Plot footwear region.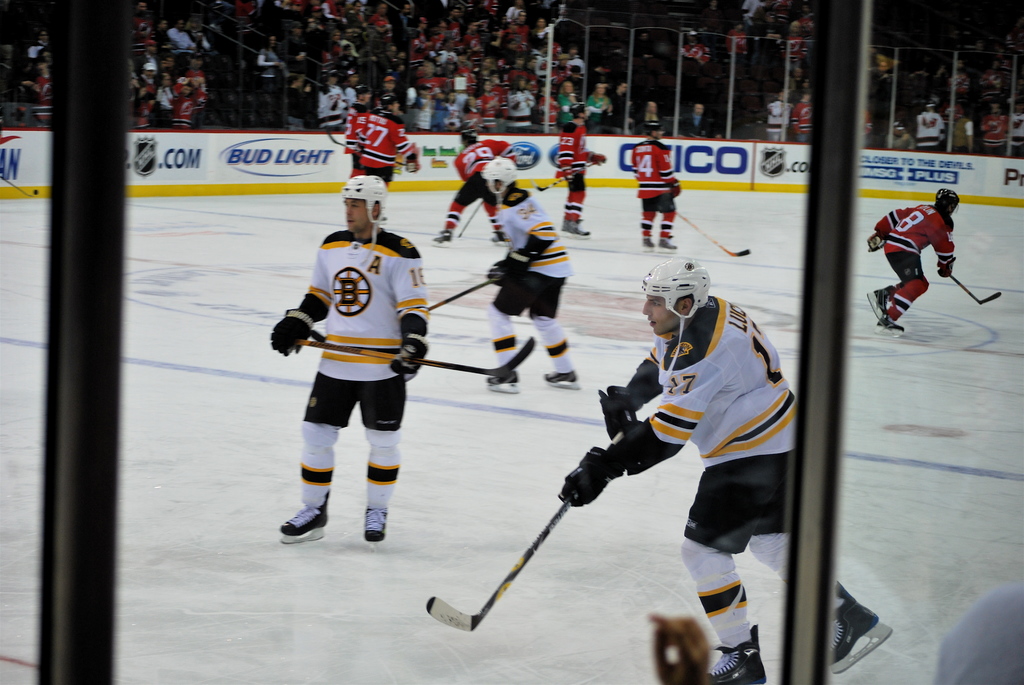
Plotted at region(659, 238, 677, 249).
